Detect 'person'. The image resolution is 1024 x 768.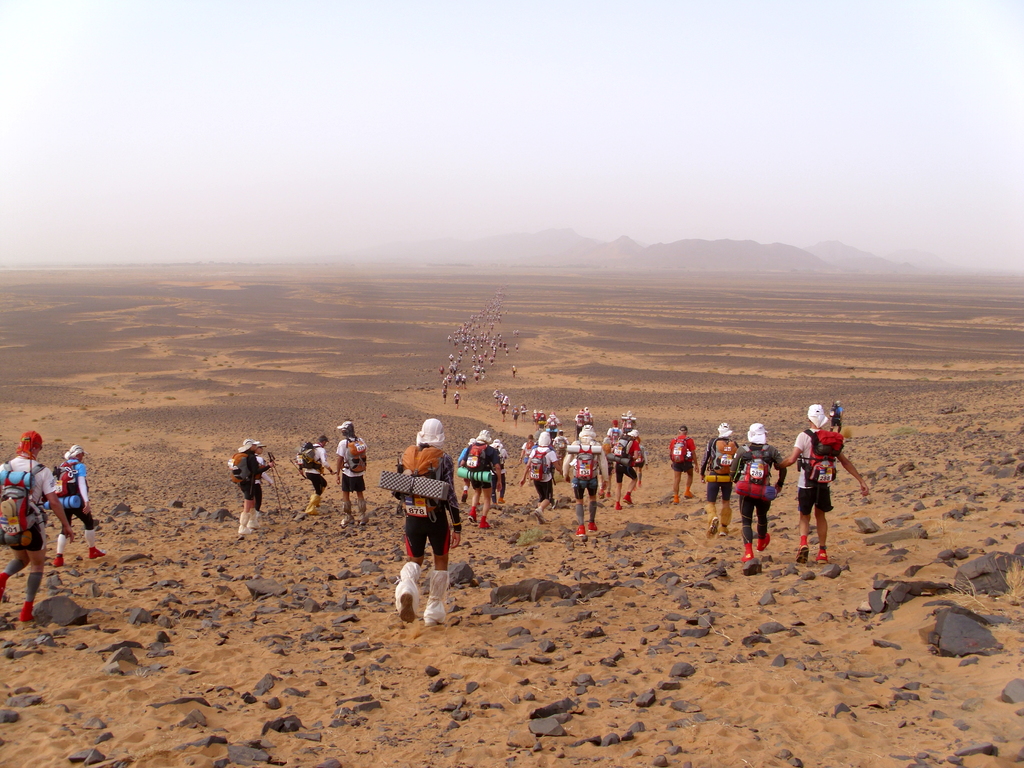
x1=732 y1=424 x2=777 y2=561.
